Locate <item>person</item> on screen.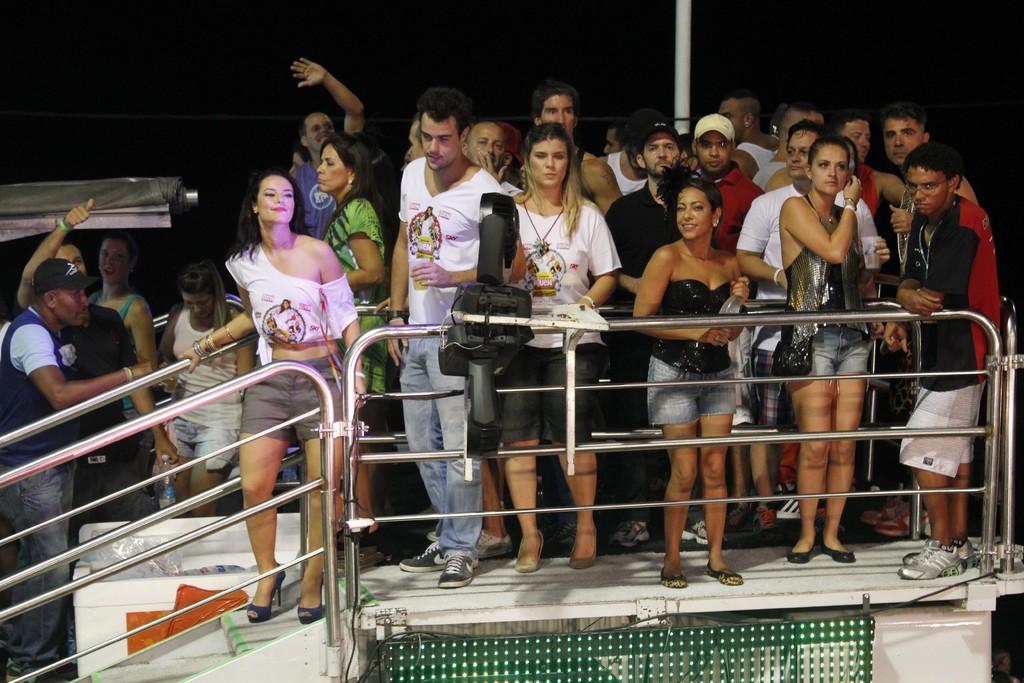
On screen at left=733, top=106, right=815, bottom=191.
